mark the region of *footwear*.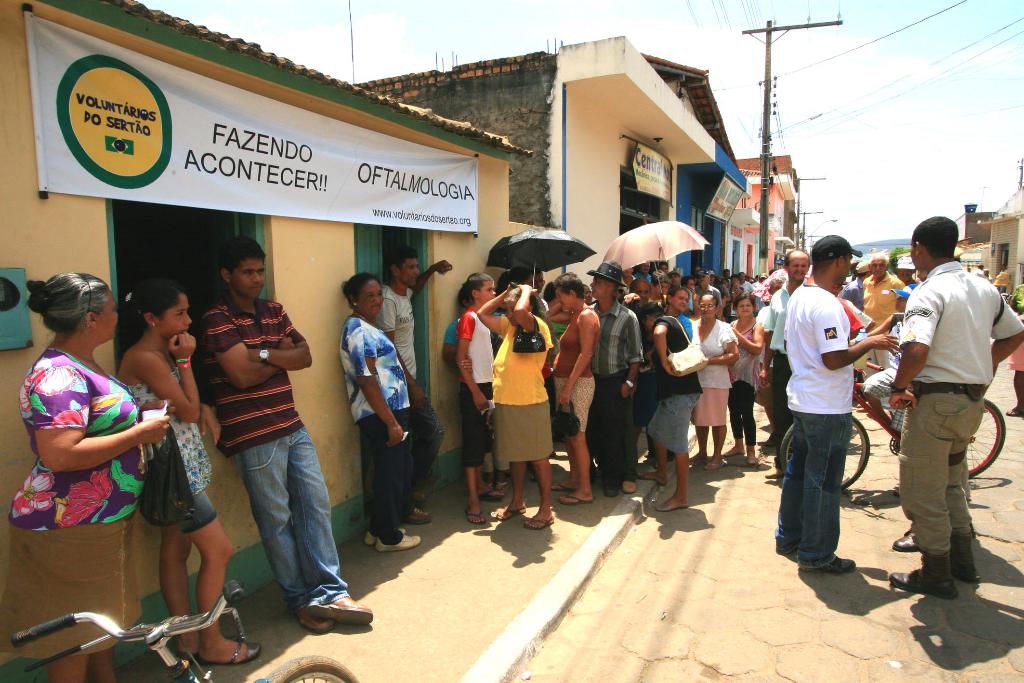
Region: [left=643, top=465, right=664, bottom=489].
